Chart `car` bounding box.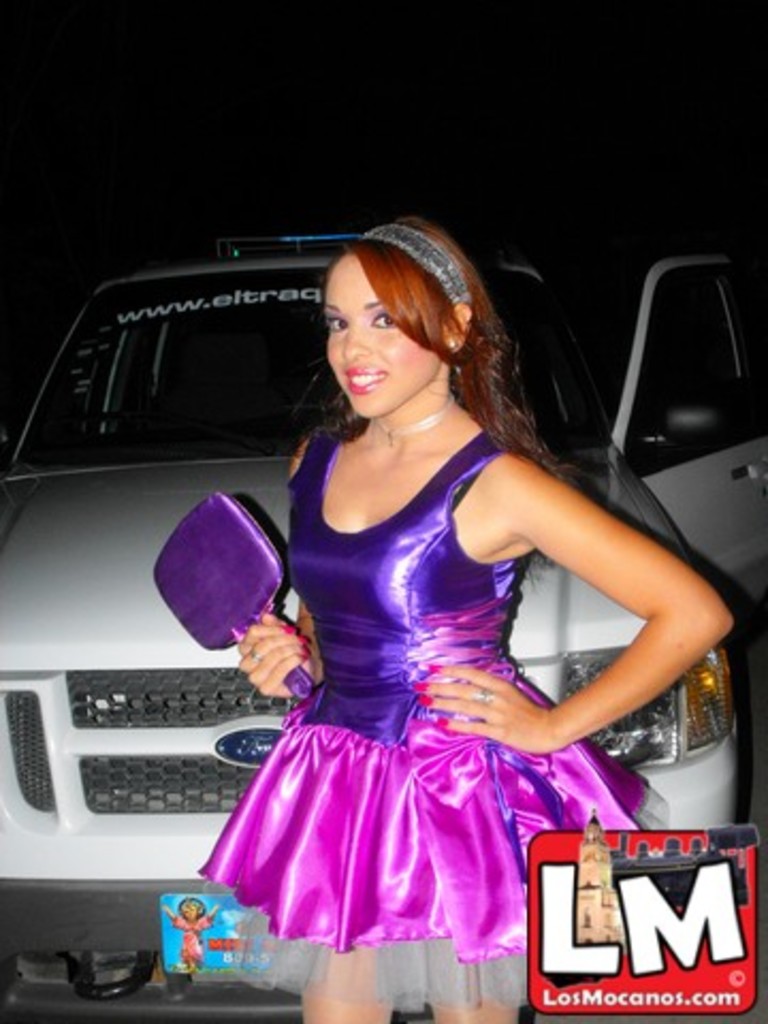
Charted: {"left": 0, "top": 224, "right": 766, "bottom": 1022}.
